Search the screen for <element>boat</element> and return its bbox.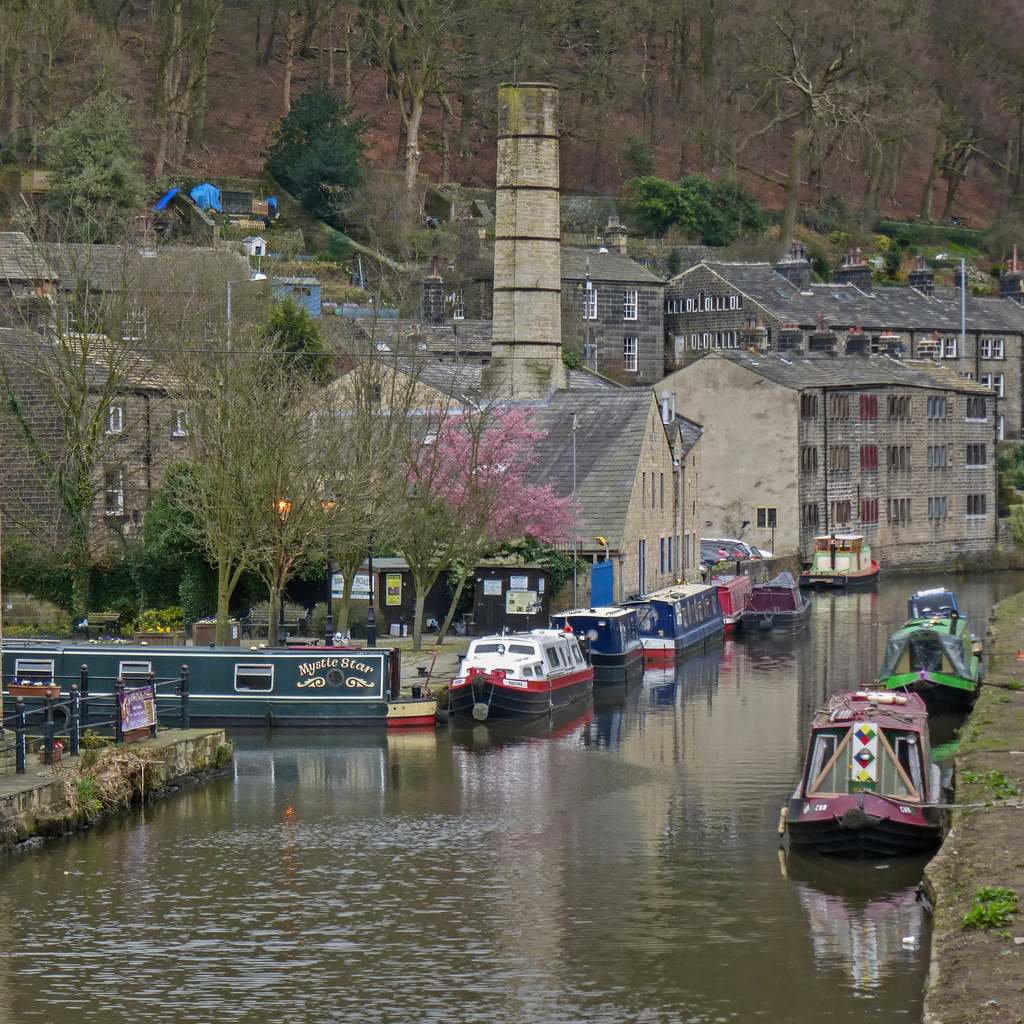
Found: bbox(557, 548, 644, 674).
